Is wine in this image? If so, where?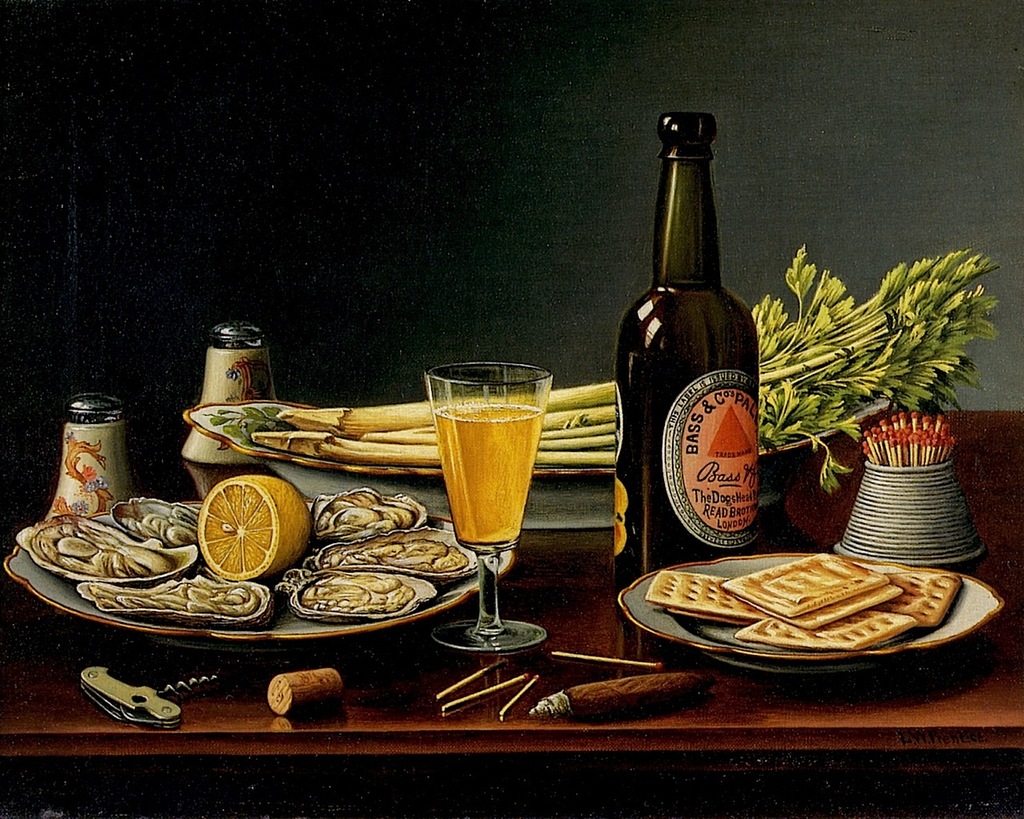
Yes, at [left=618, top=131, right=766, bottom=592].
